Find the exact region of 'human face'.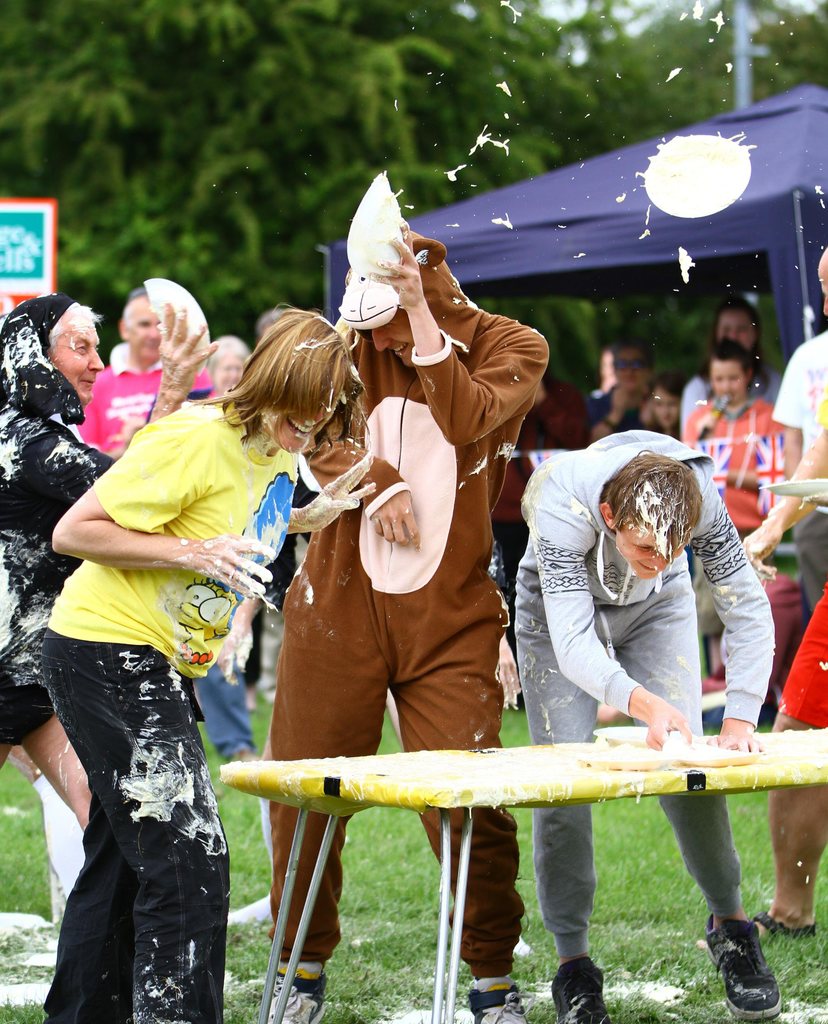
Exact region: box=[45, 323, 103, 408].
